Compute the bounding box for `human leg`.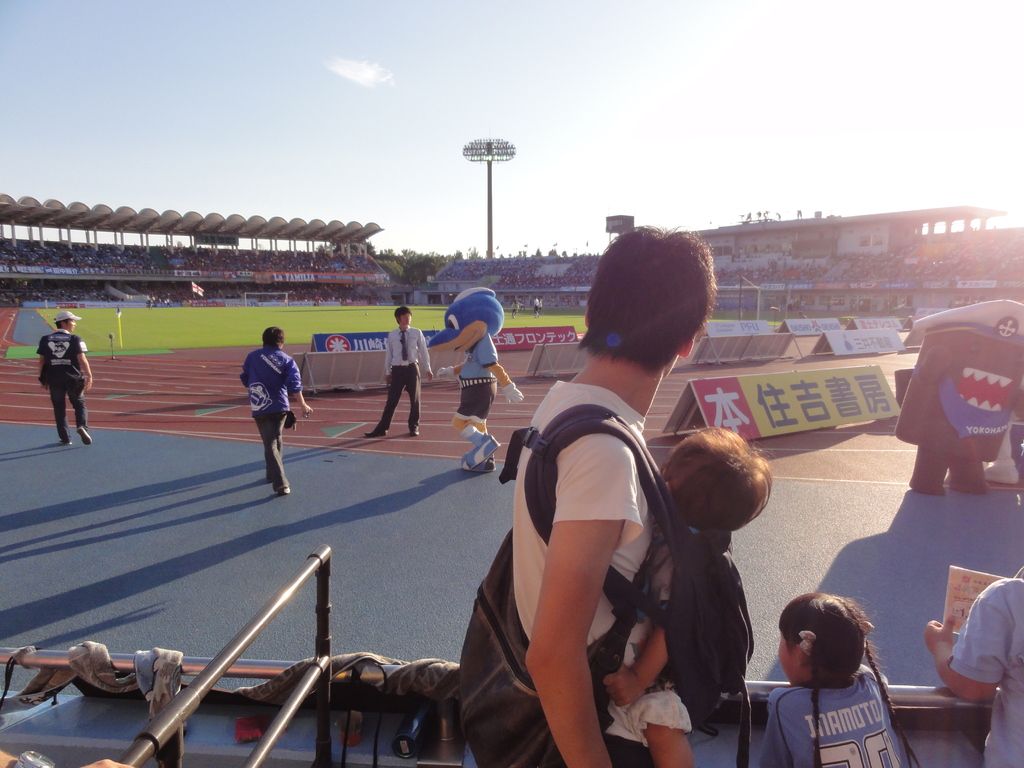
select_region(460, 382, 496, 469).
